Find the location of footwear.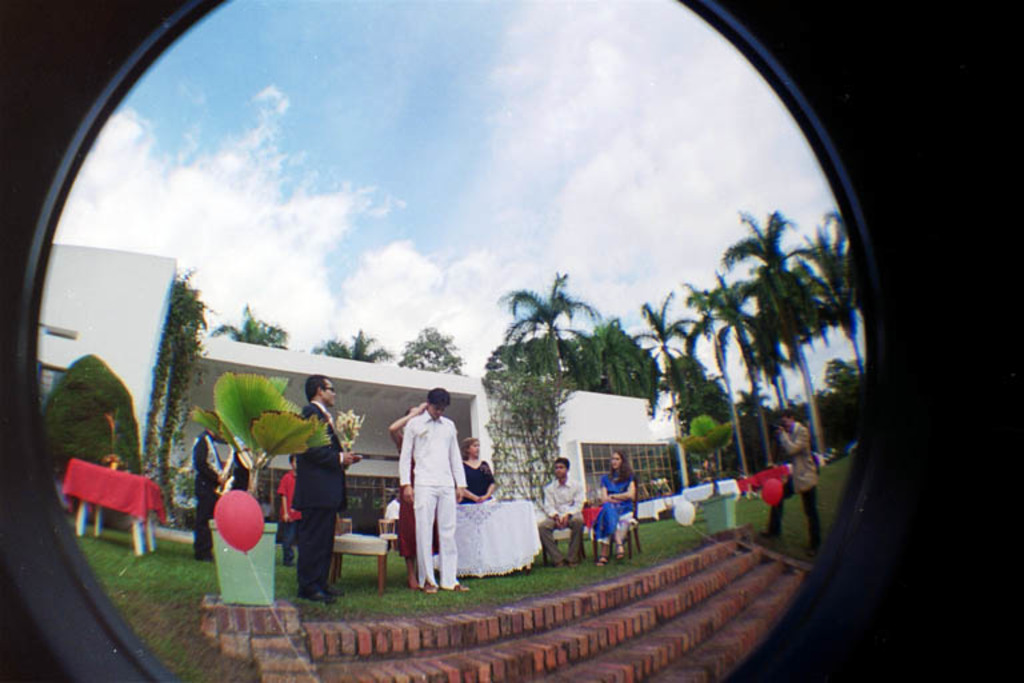
Location: 804,542,817,556.
